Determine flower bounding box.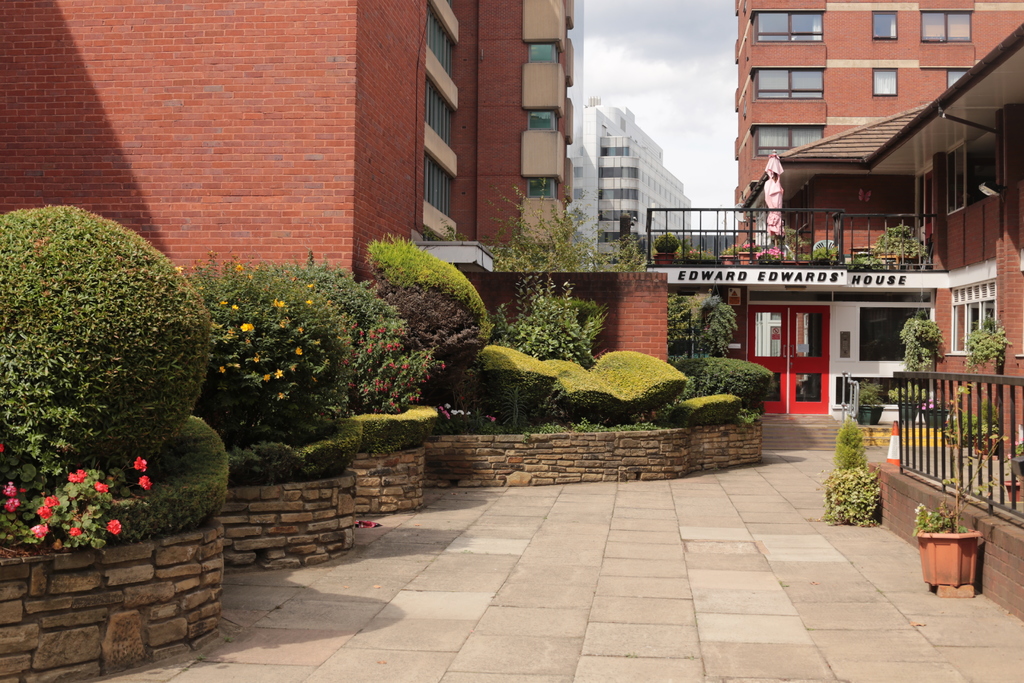
Determined: [248, 324, 255, 332].
